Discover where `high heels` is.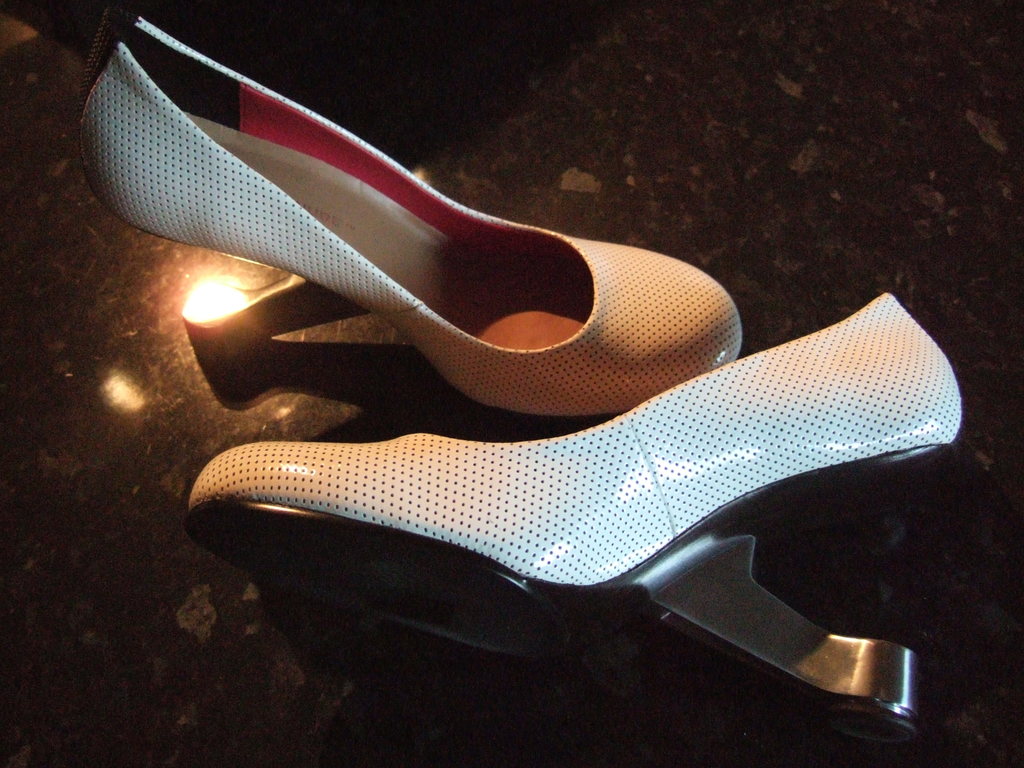
Discovered at (x1=75, y1=17, x2=739, y2=420).
